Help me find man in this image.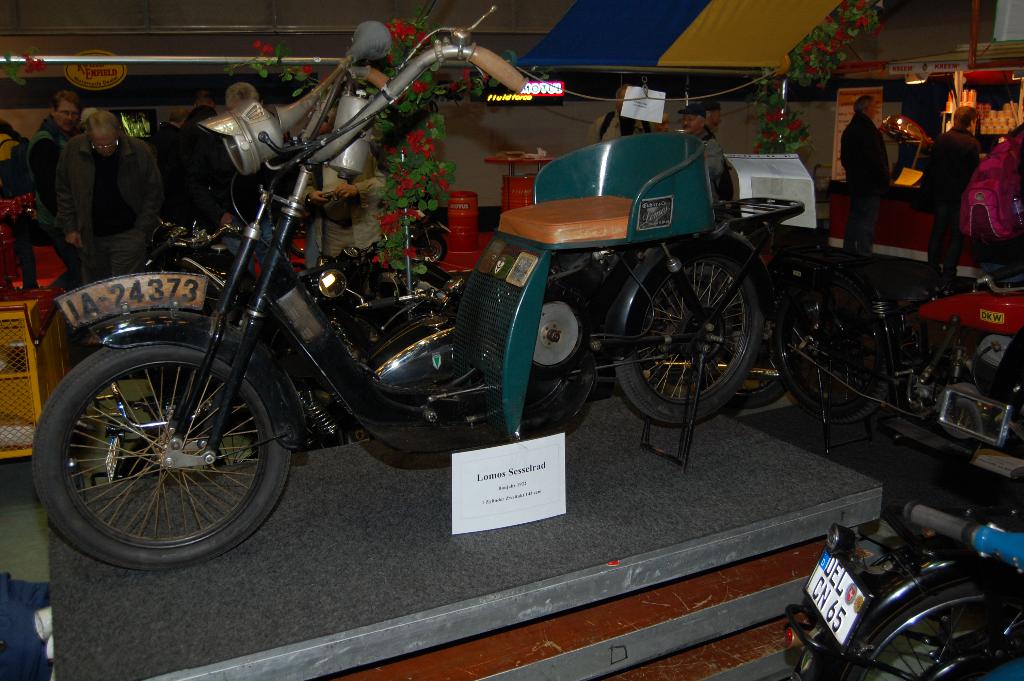
Found it: 924,106,975,300.
